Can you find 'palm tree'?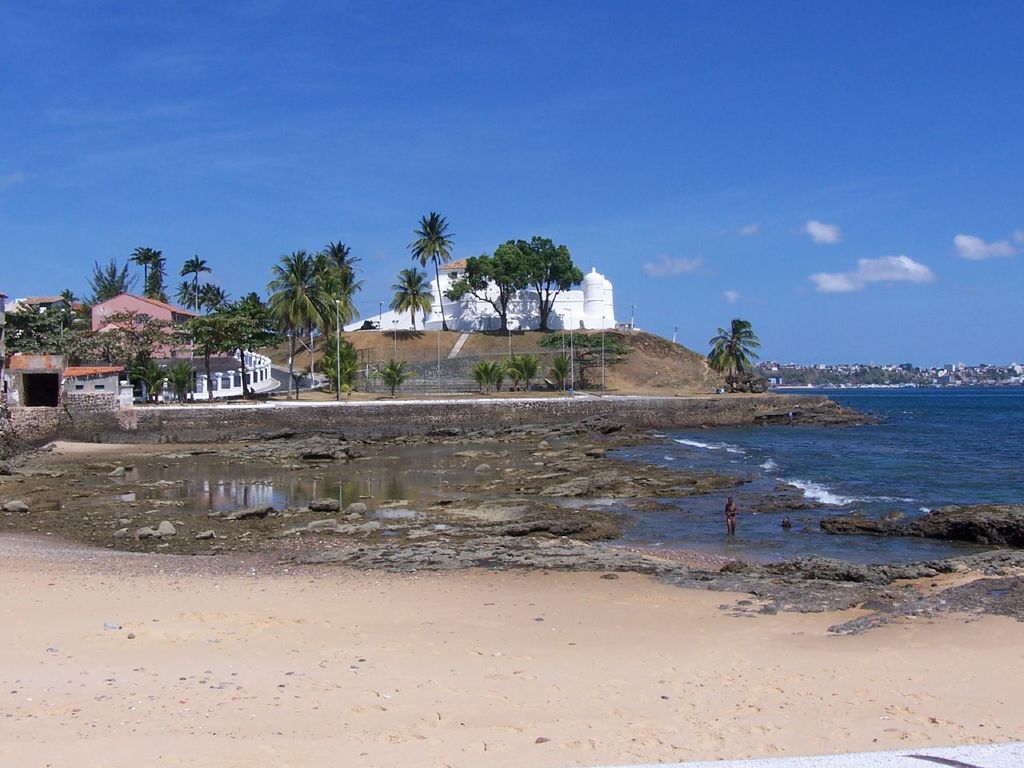
Yes, bounding box: box=[708, 310, 754, 386].
